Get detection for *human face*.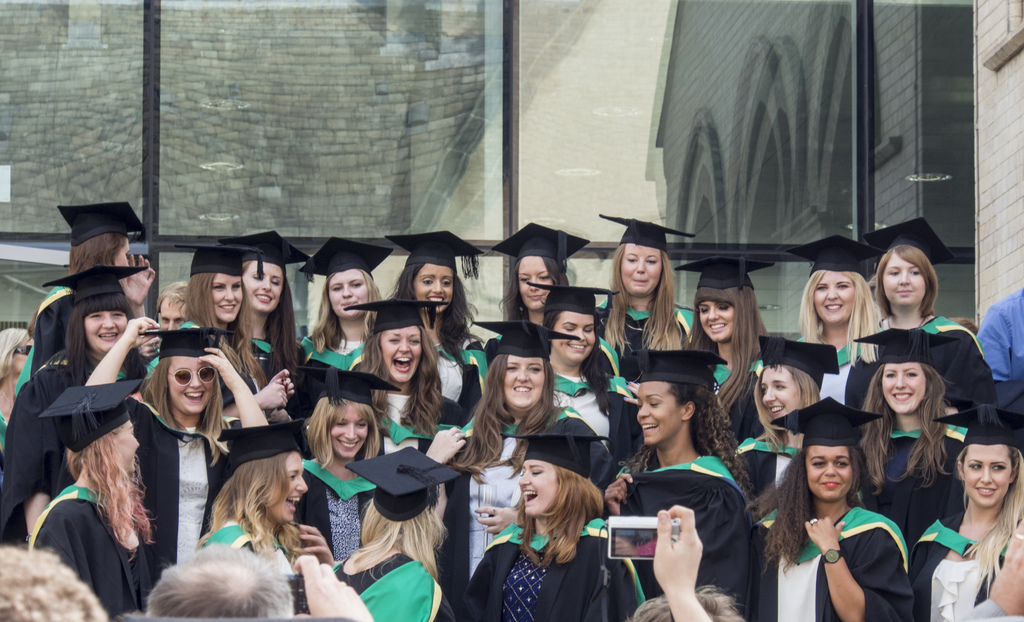
Detection: box=[876, 364, 927, 414].
